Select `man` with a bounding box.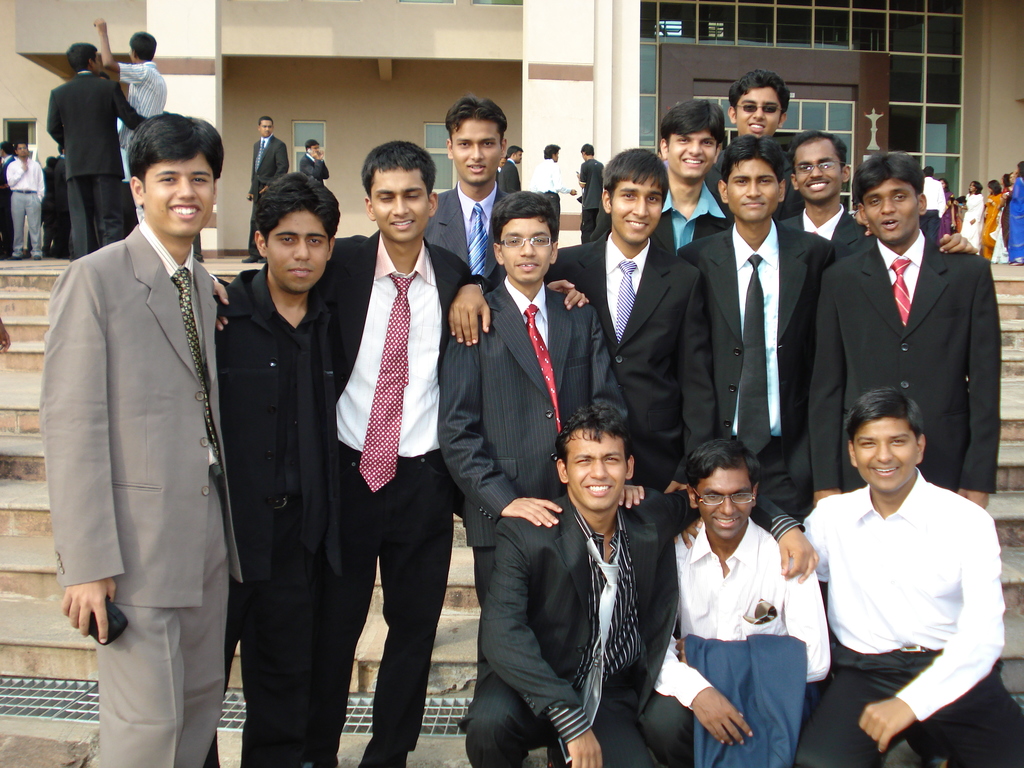
791/376/1009/764.
